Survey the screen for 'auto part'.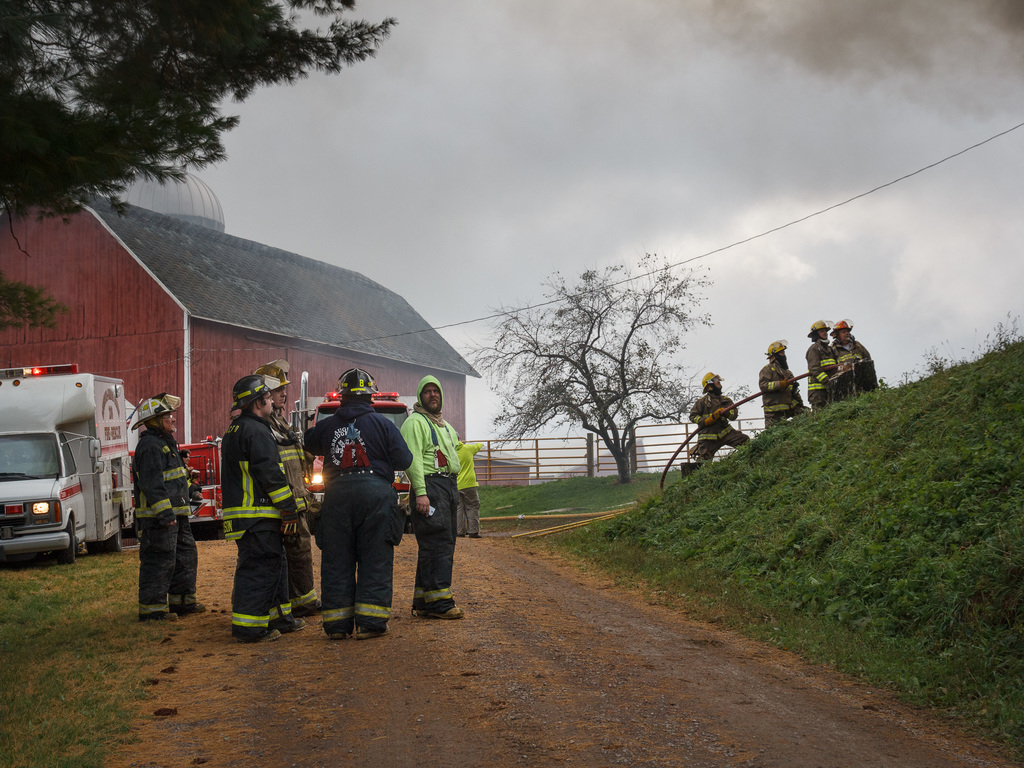
Survey found: <region>61, 516, 74, 563</region>.
